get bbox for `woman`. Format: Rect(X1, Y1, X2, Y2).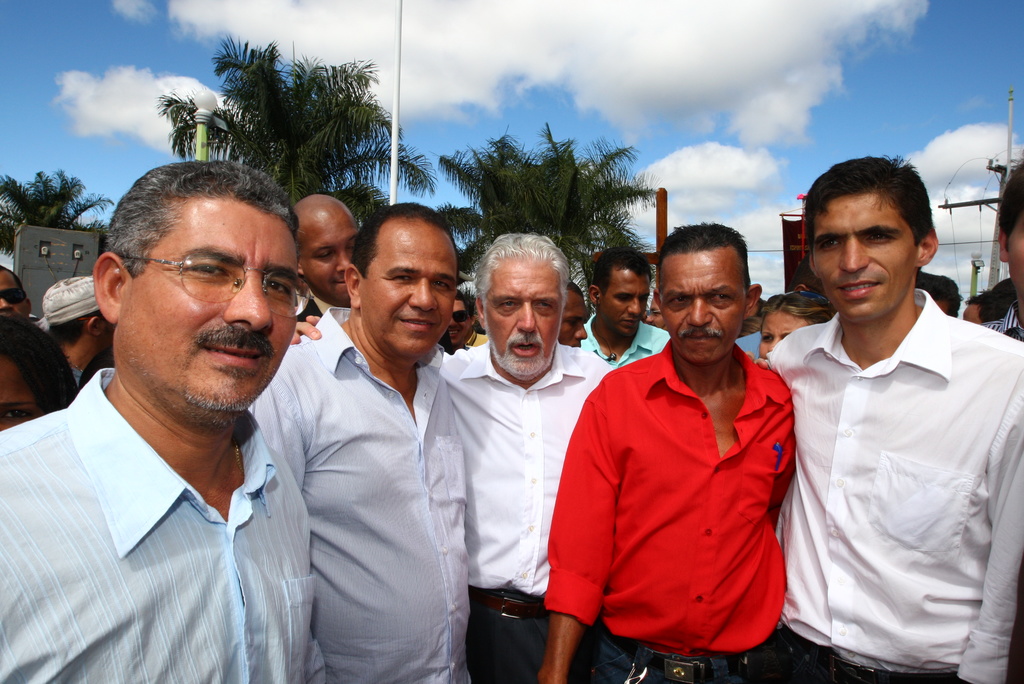
Rect(0, 318, 73, 431).
